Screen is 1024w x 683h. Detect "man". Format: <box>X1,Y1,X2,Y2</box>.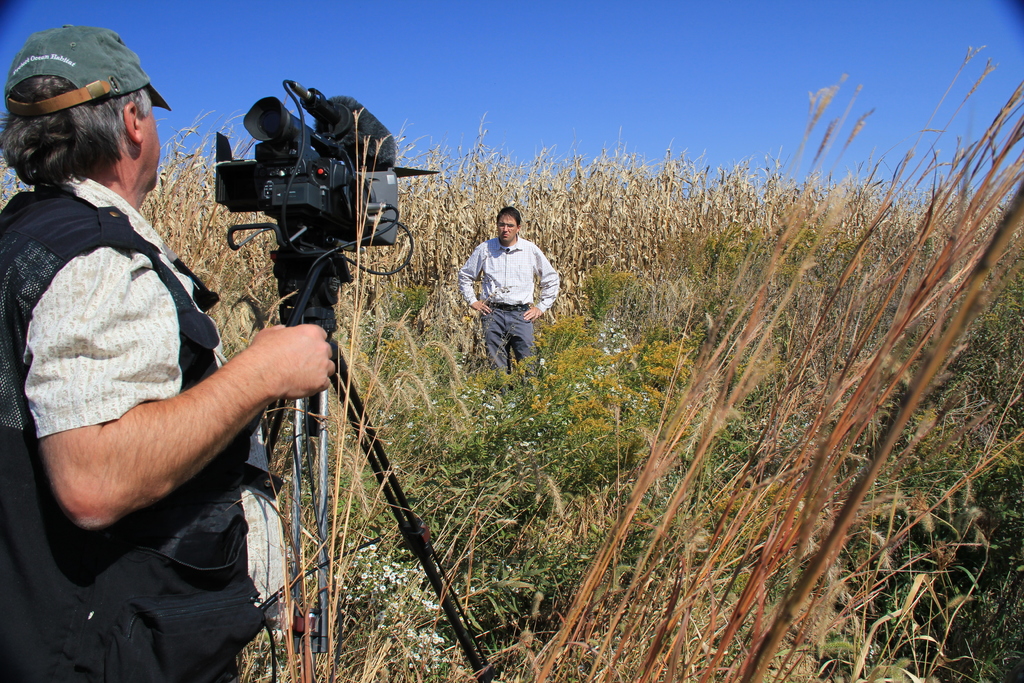
<box>0,25,340,682</box>.
